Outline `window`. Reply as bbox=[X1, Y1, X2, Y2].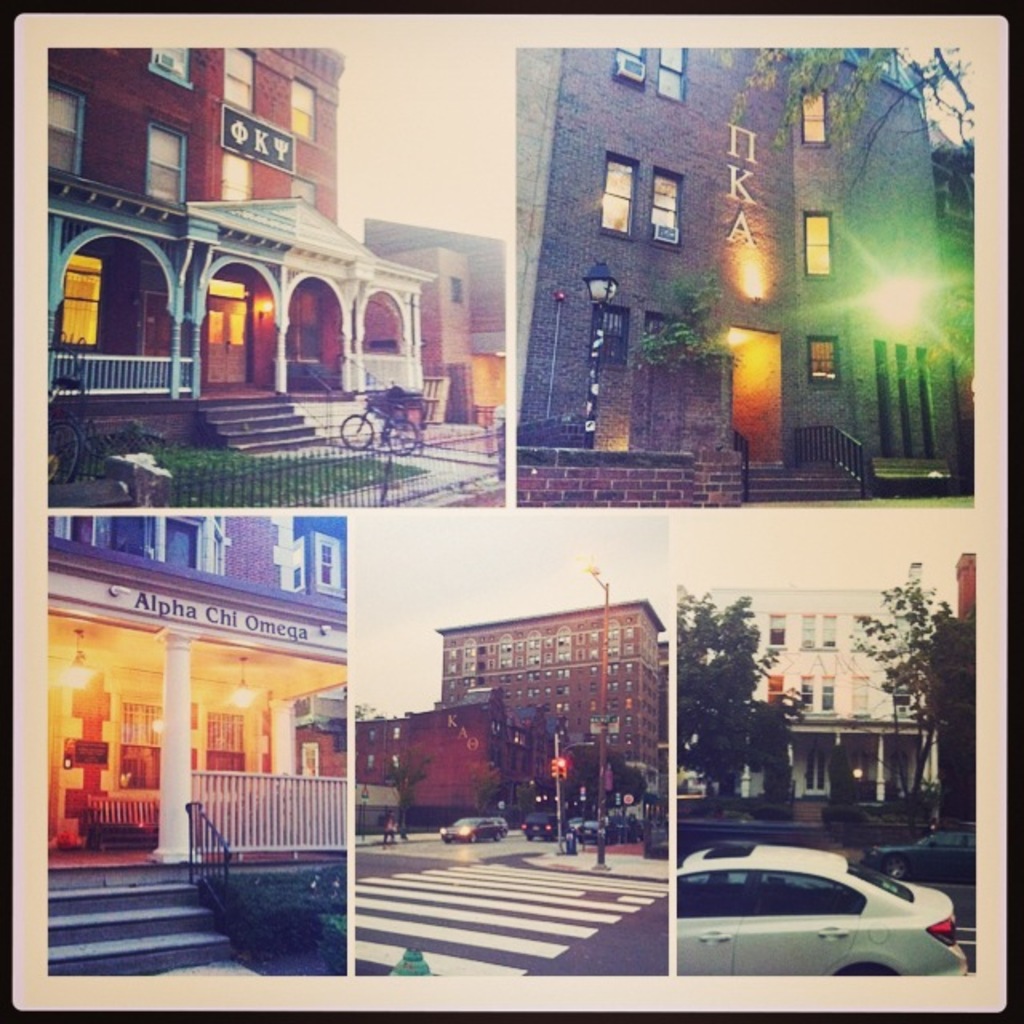
bbox=[821, 616, 838, 646].
